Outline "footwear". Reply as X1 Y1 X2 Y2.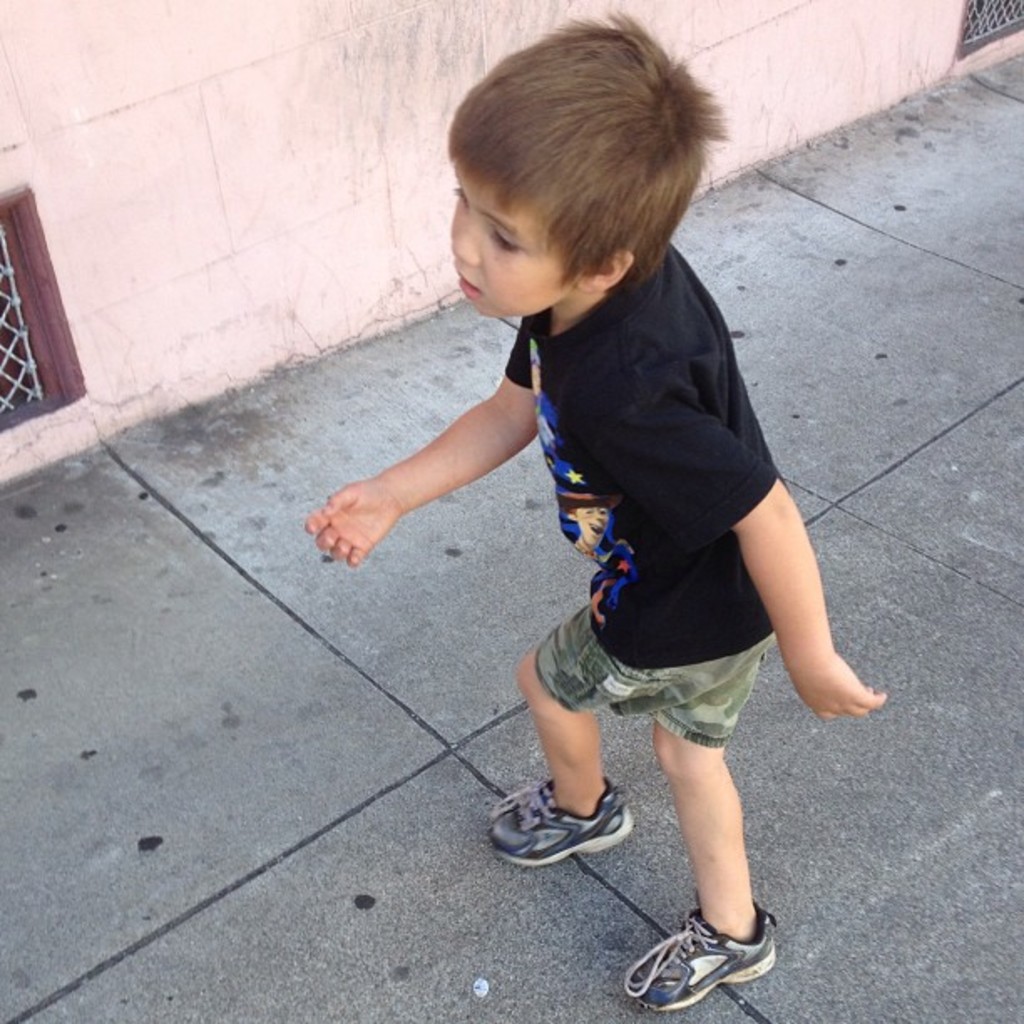
651 895 781 1009.
